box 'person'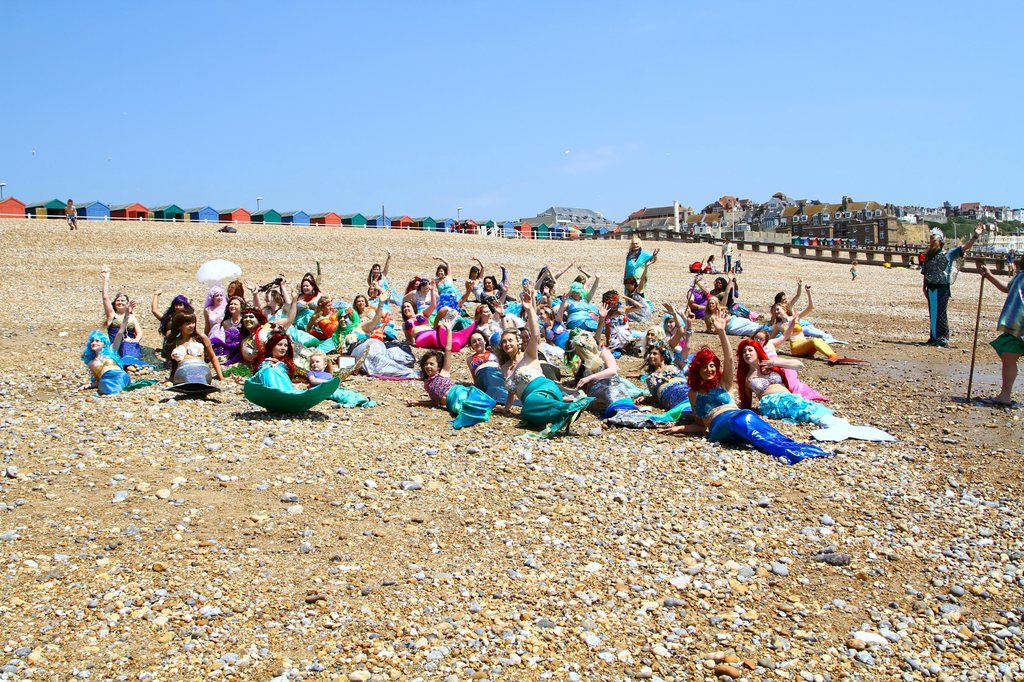
pyautogui.locateOnScreen(101, 263, 143, 365)
